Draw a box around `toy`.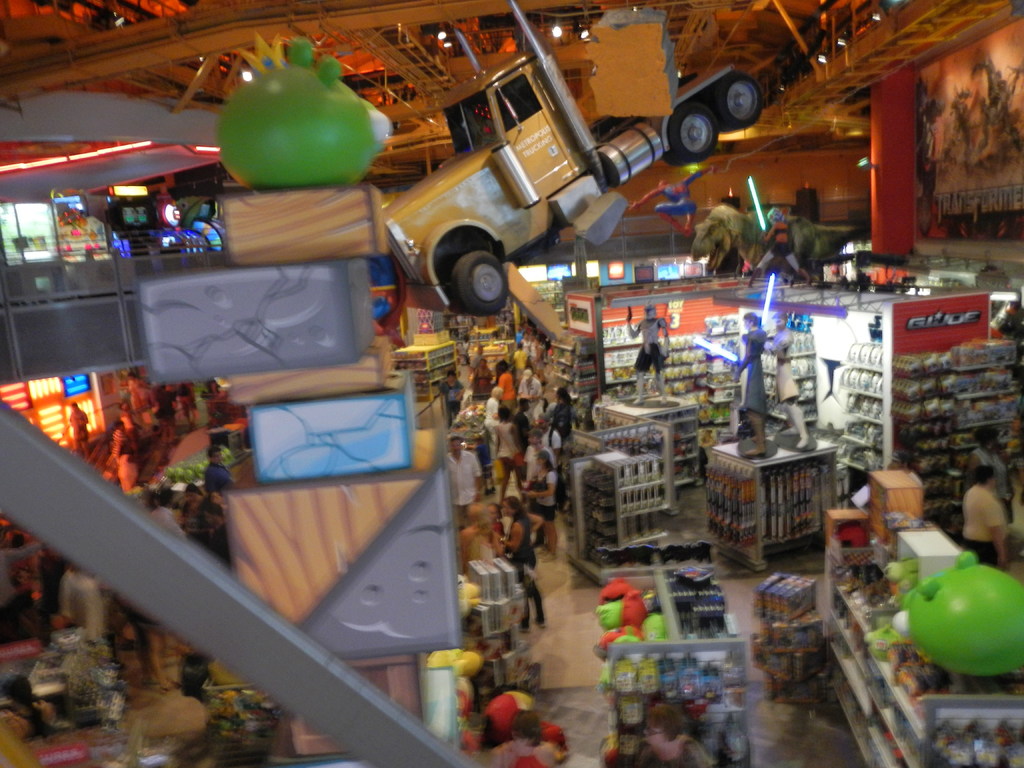
rect(136, 262, 374, 384).
